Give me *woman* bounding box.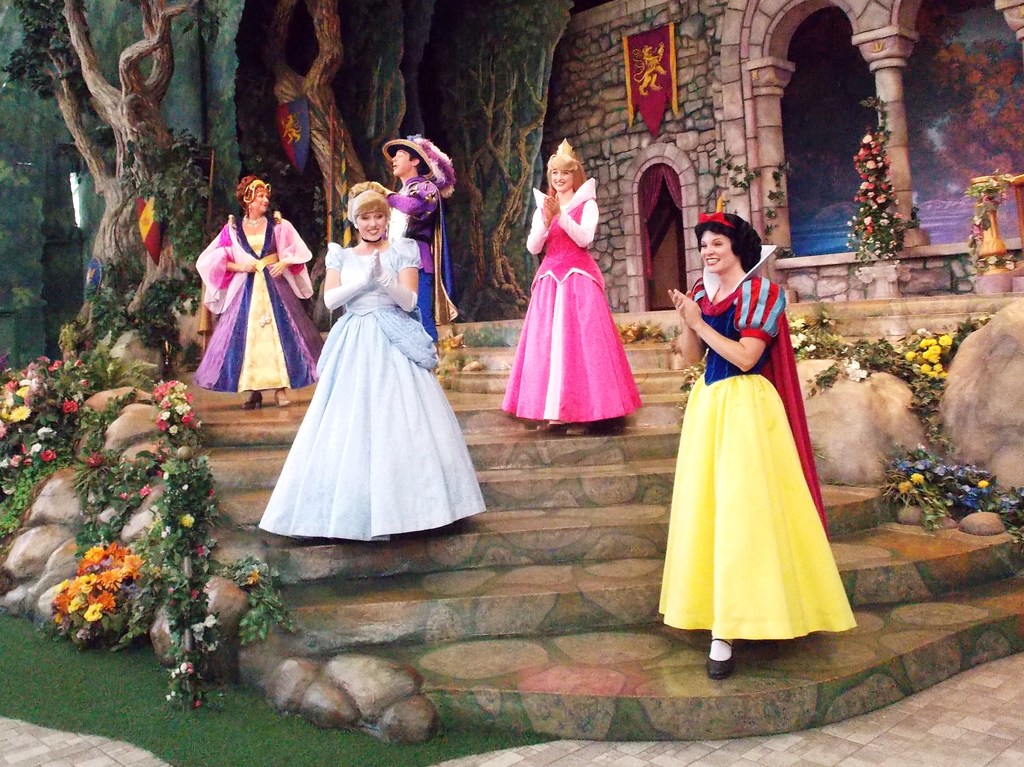
[x1=657, y1=210, x2=858, y2=680].
